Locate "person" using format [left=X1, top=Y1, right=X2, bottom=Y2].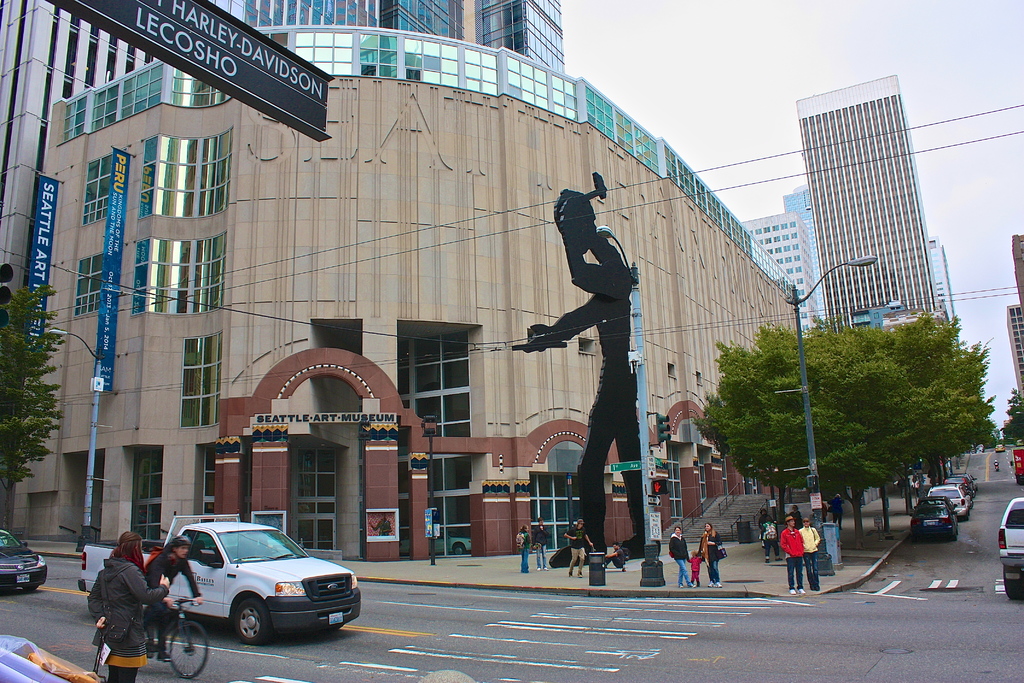
[left=561, top=513, right=596, bottom=579].
